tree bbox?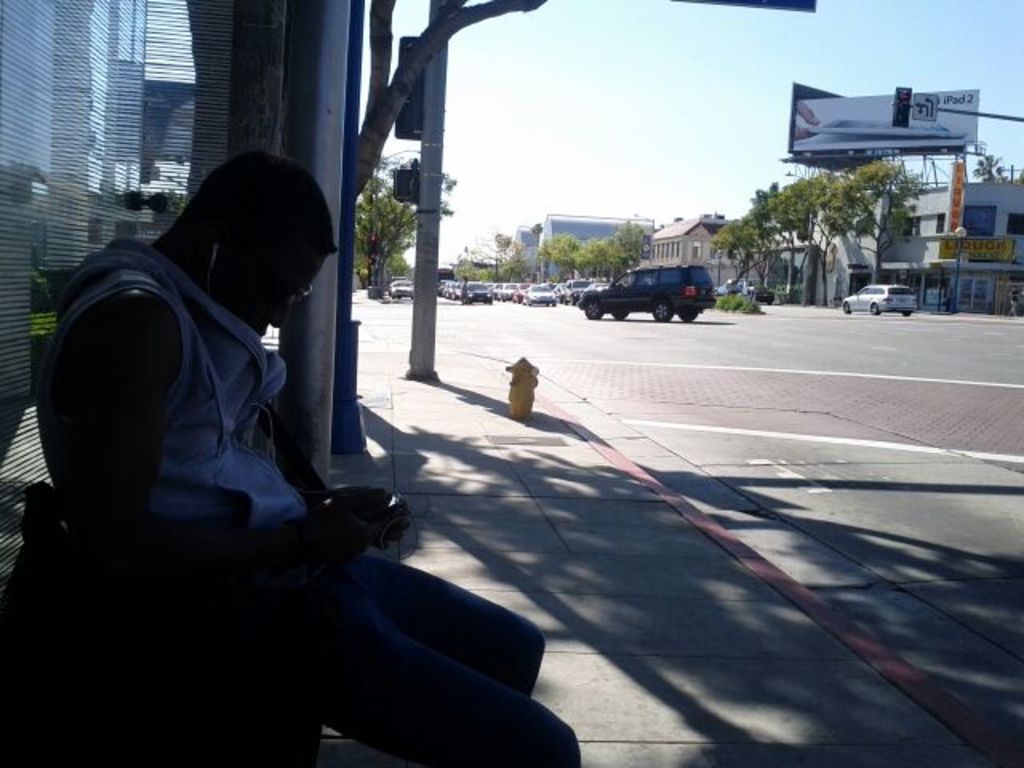
[970,149,1008,179]
